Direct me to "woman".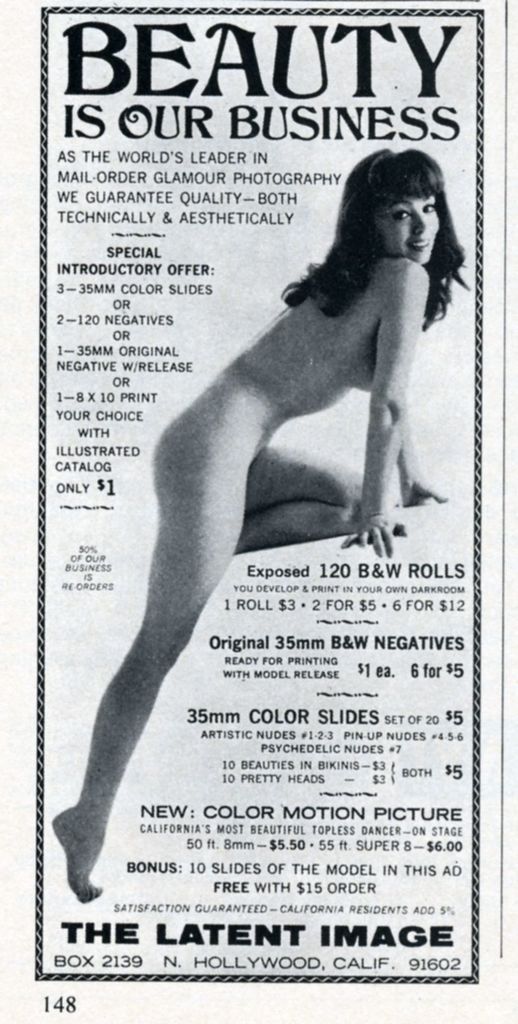
Direction: 67,39,473,948.
